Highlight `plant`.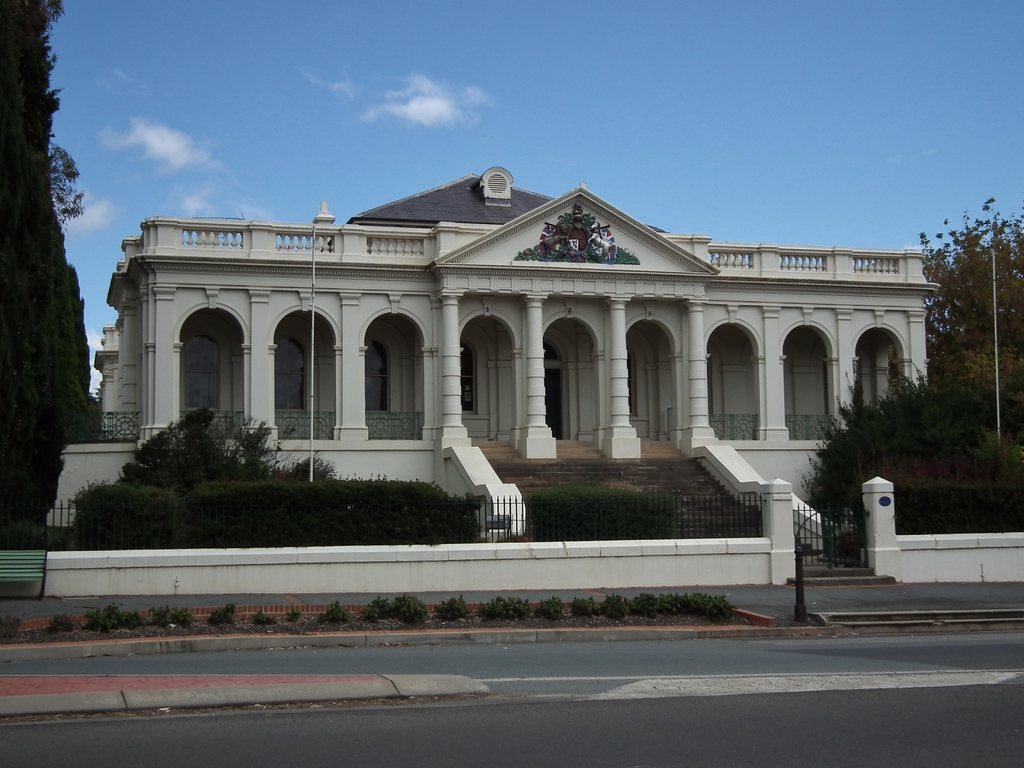
Highlighted region: [x1=308, y1=602, x2=353, y2=628].
